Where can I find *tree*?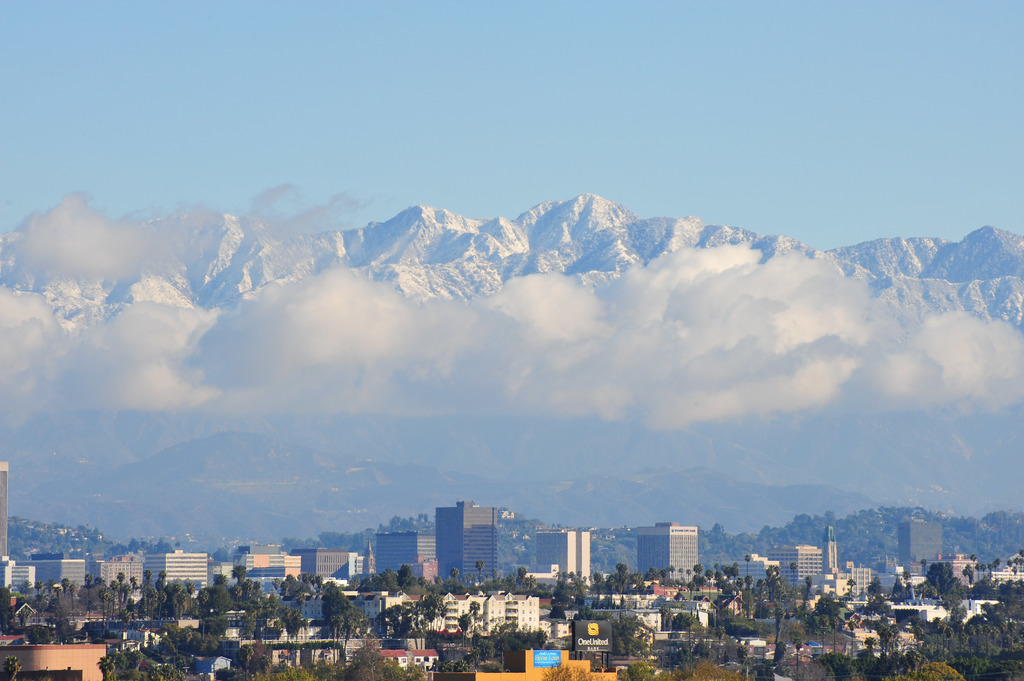
You can find it at crop(85, 575, 163, 624).
